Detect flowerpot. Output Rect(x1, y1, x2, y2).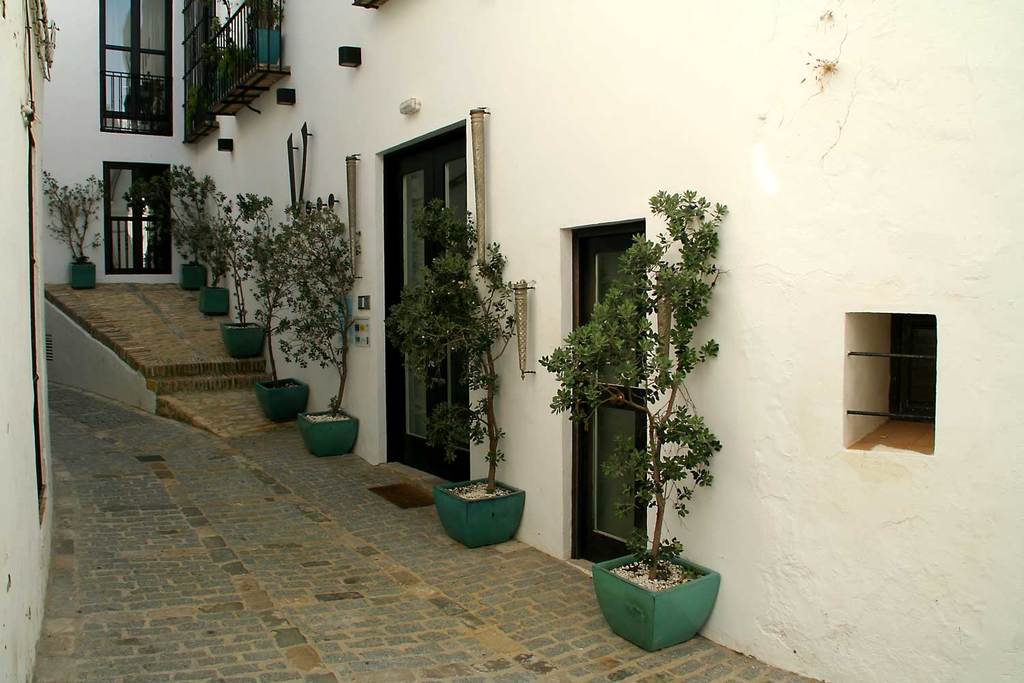
Rect(434, 469, 527, 550).
